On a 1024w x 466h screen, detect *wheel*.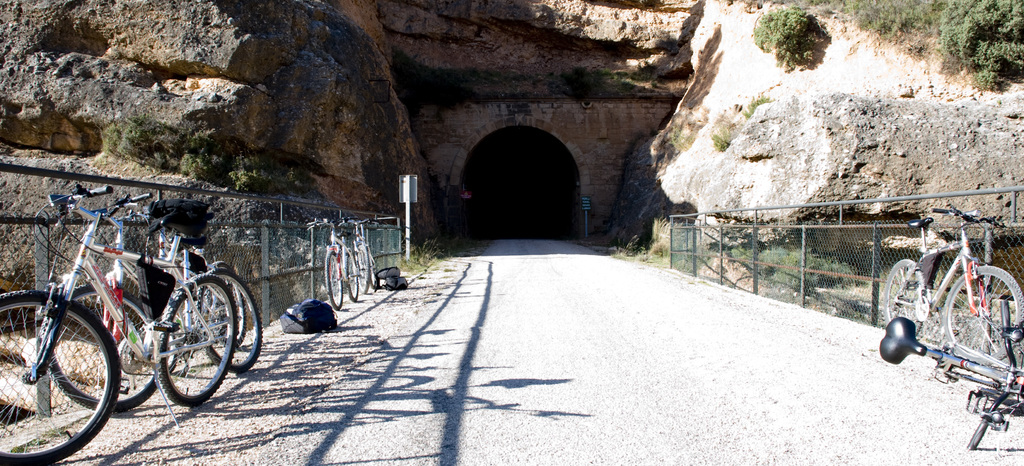
<bbox>152, 268, 241, 408</bbox>.
